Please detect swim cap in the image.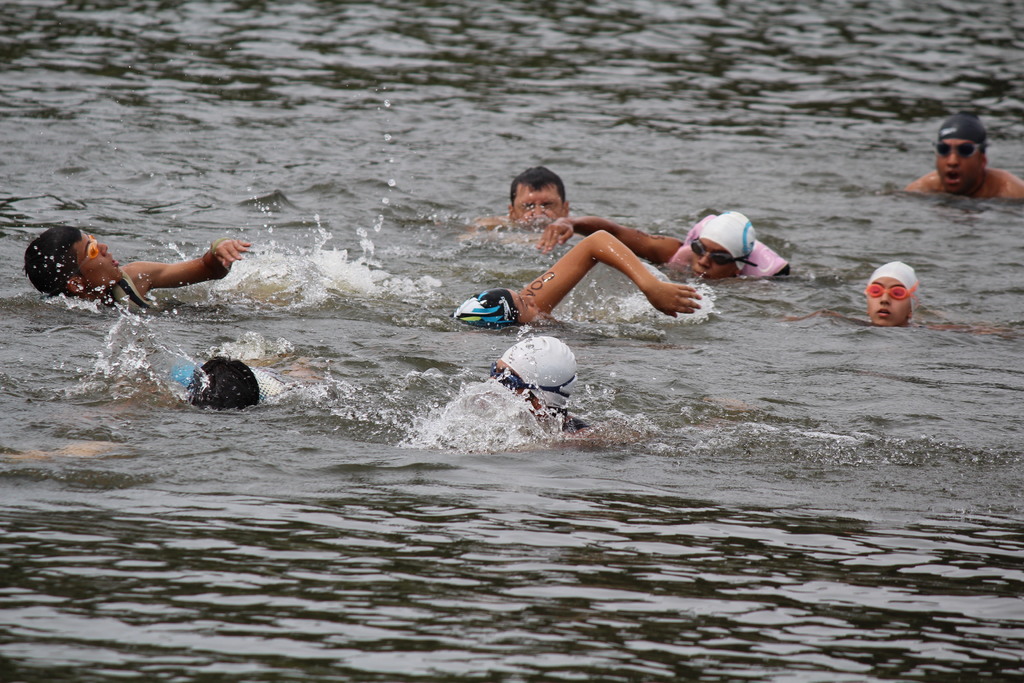
pyautogui.locateOnScreen(863, 258, 918, 315).
